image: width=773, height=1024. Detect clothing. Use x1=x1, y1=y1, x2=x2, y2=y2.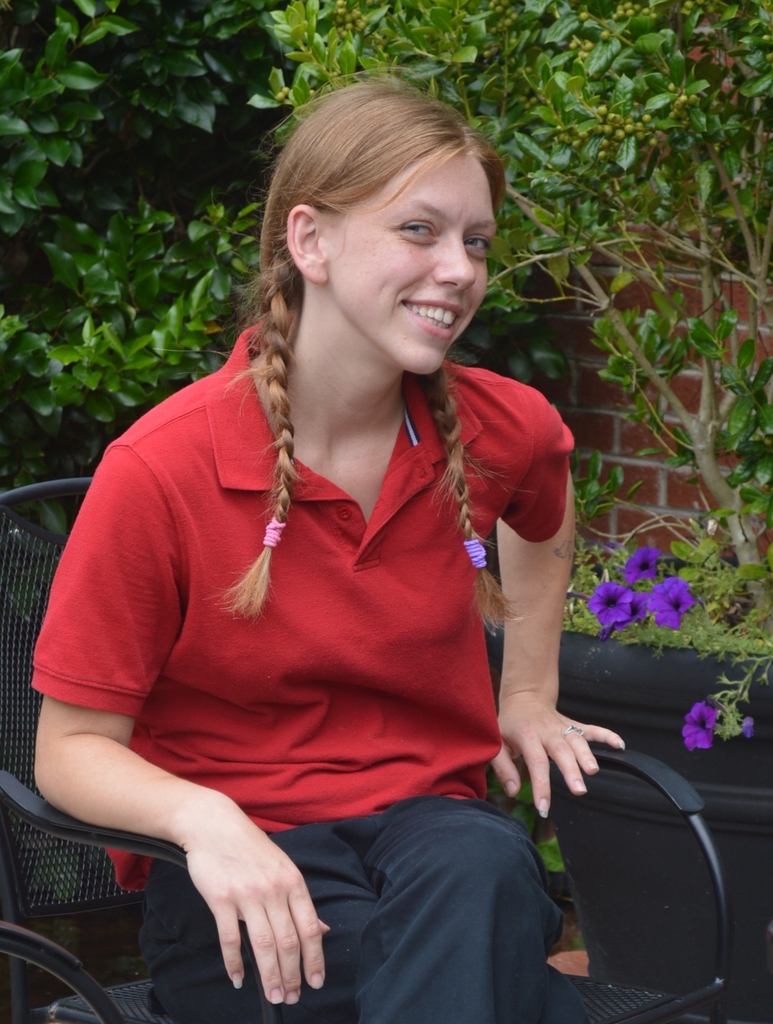
x1=134, y1=799, x2=543, y2=1023.
